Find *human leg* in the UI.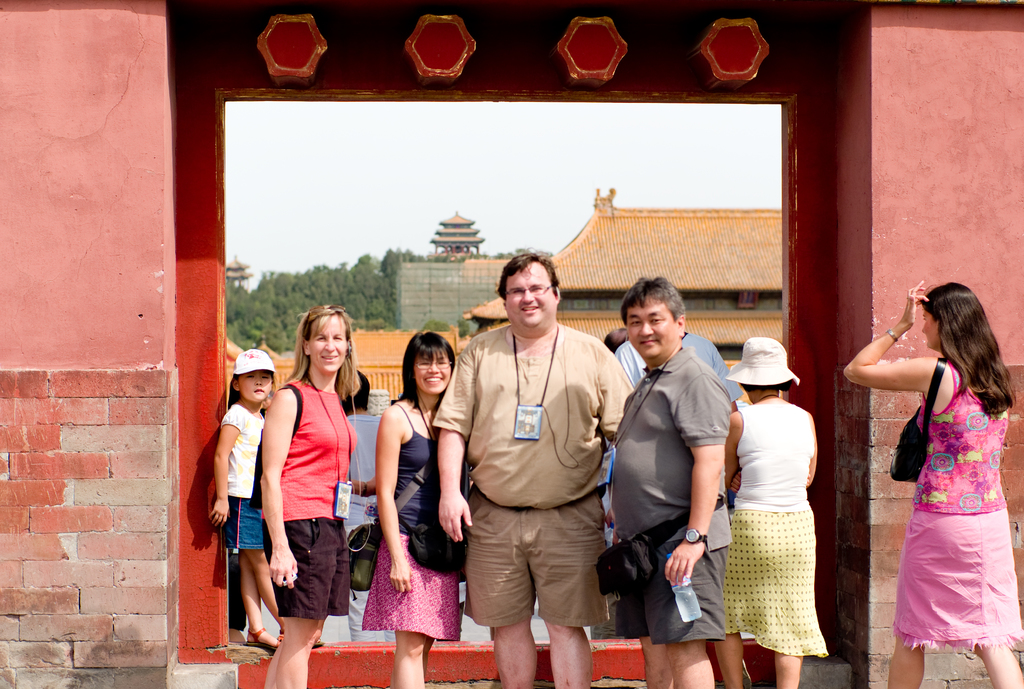
UI element at bbox=(886, 507, 961, 688).
